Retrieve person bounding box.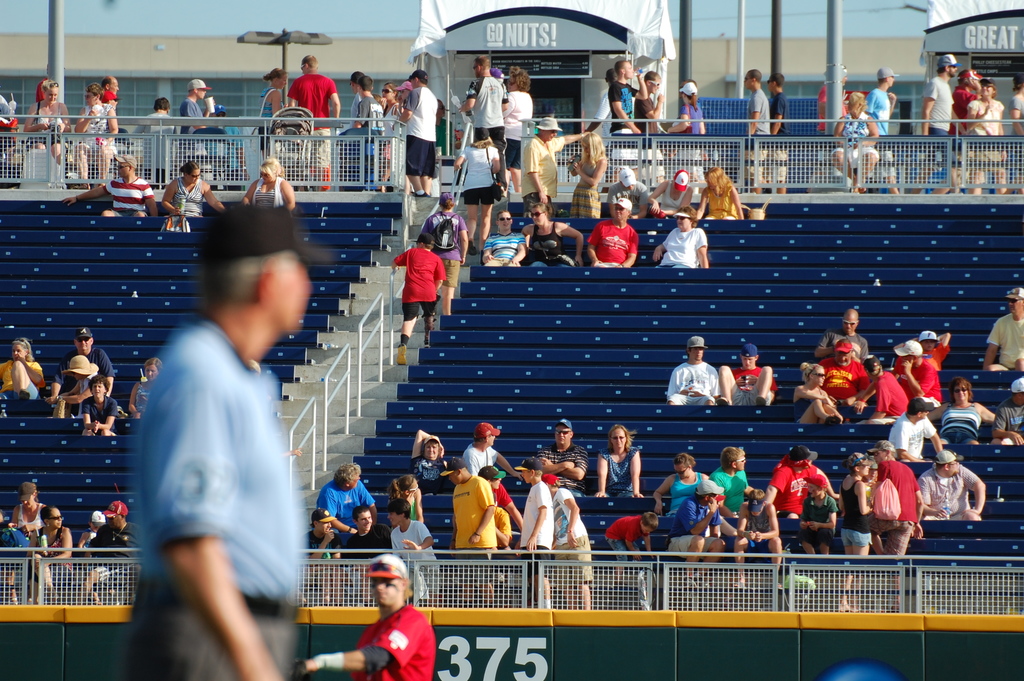
Bounding box: (611,56,643,191).
